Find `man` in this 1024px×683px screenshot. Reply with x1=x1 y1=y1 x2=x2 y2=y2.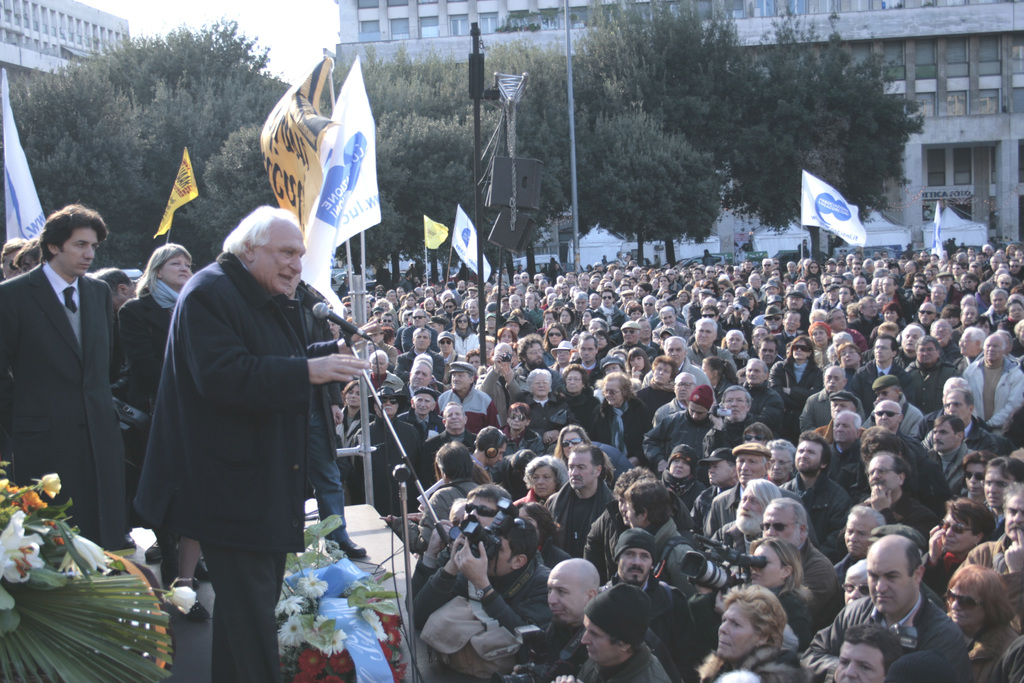
x1=517 y1=334 x2=567 y2=397.
